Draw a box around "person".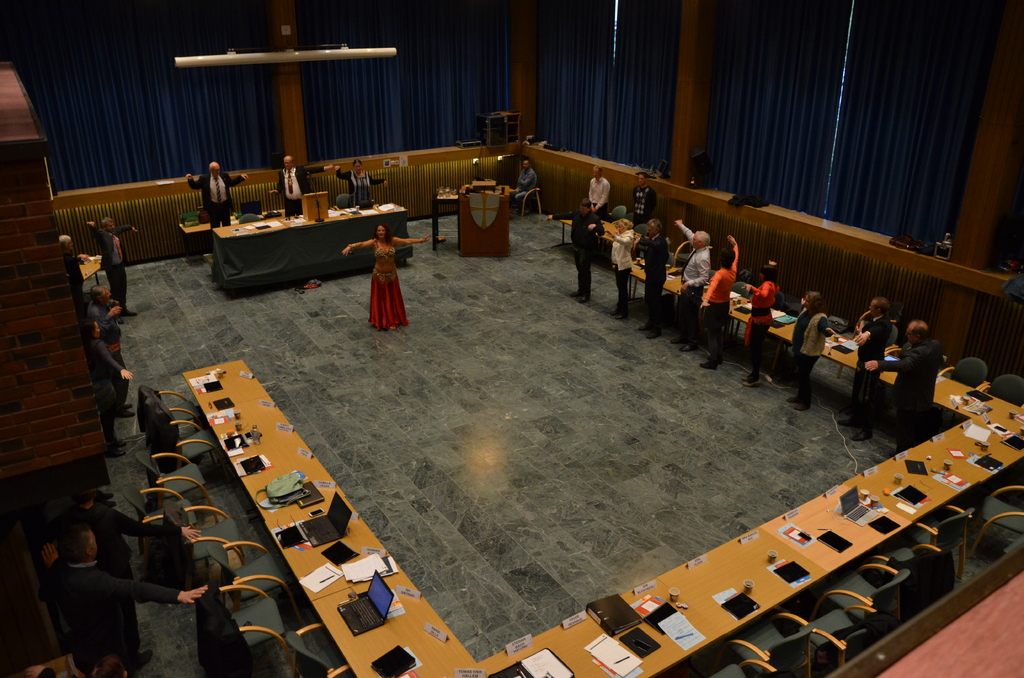
region(695, 226, 734, 364).
